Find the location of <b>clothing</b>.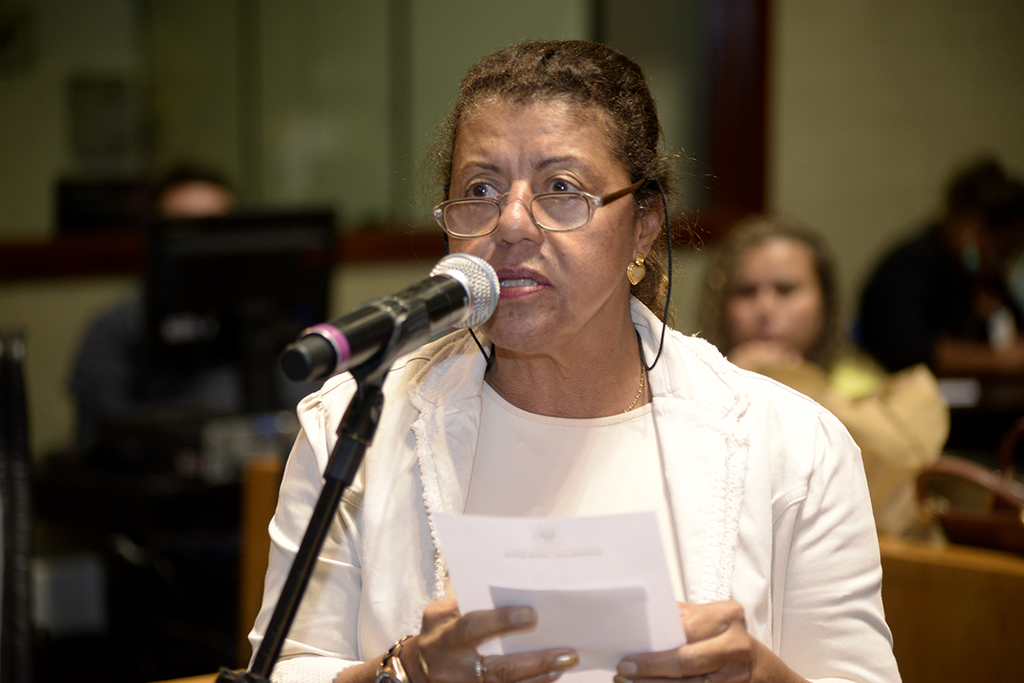
Location: <bbox>752, 337, 945, 546</bbox>.
